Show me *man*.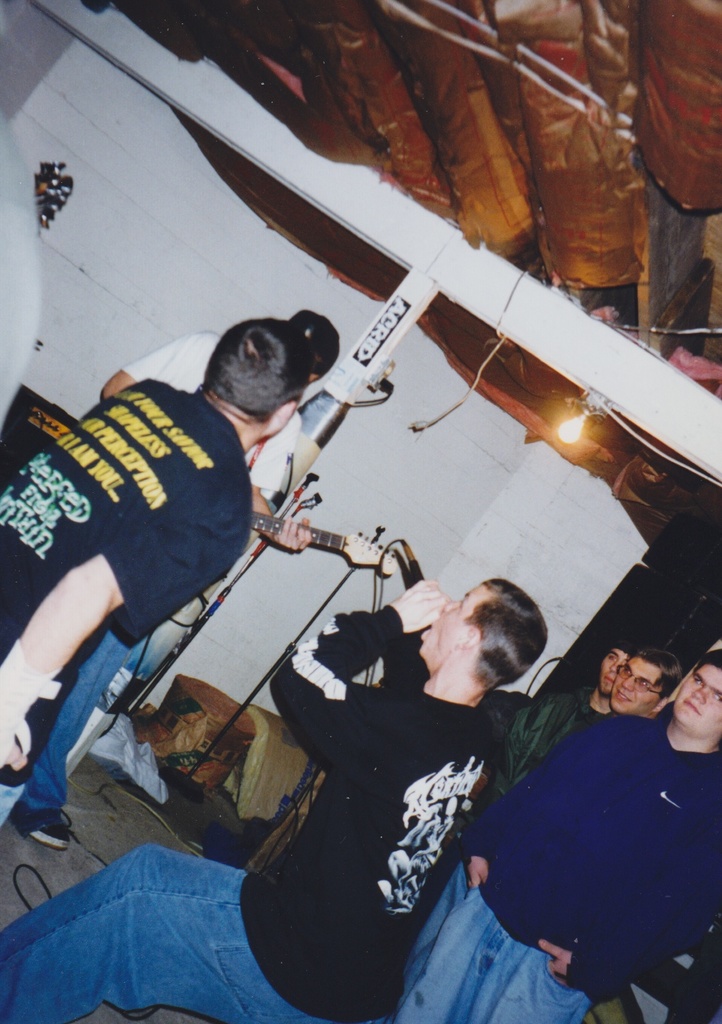
*man* is here: locate(390, 644, 691, 1023).
